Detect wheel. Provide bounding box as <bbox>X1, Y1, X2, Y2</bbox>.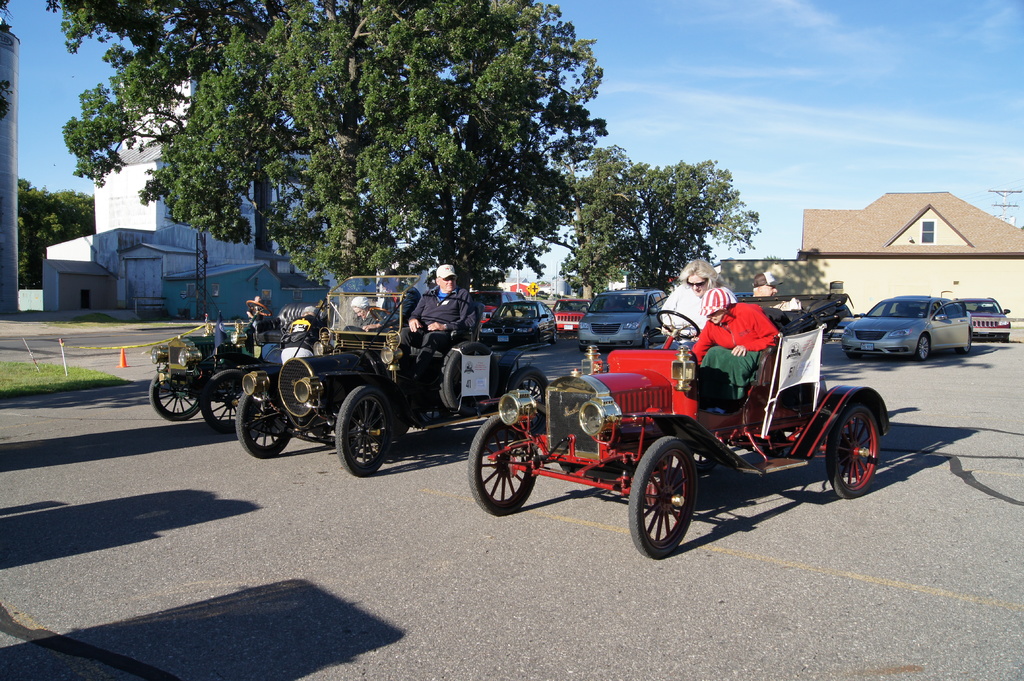
<bbox>918, 332, 930, 360</bbox>.
